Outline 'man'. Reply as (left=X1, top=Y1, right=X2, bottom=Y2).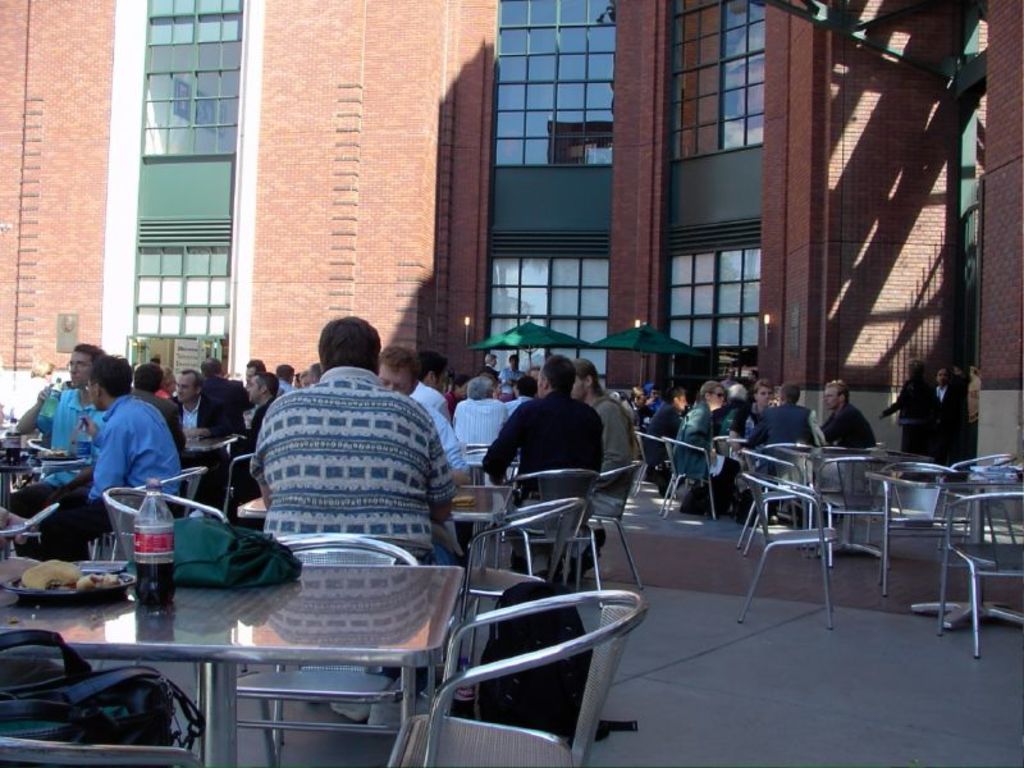
(left=480, top=355, right=611, bottom=580).
